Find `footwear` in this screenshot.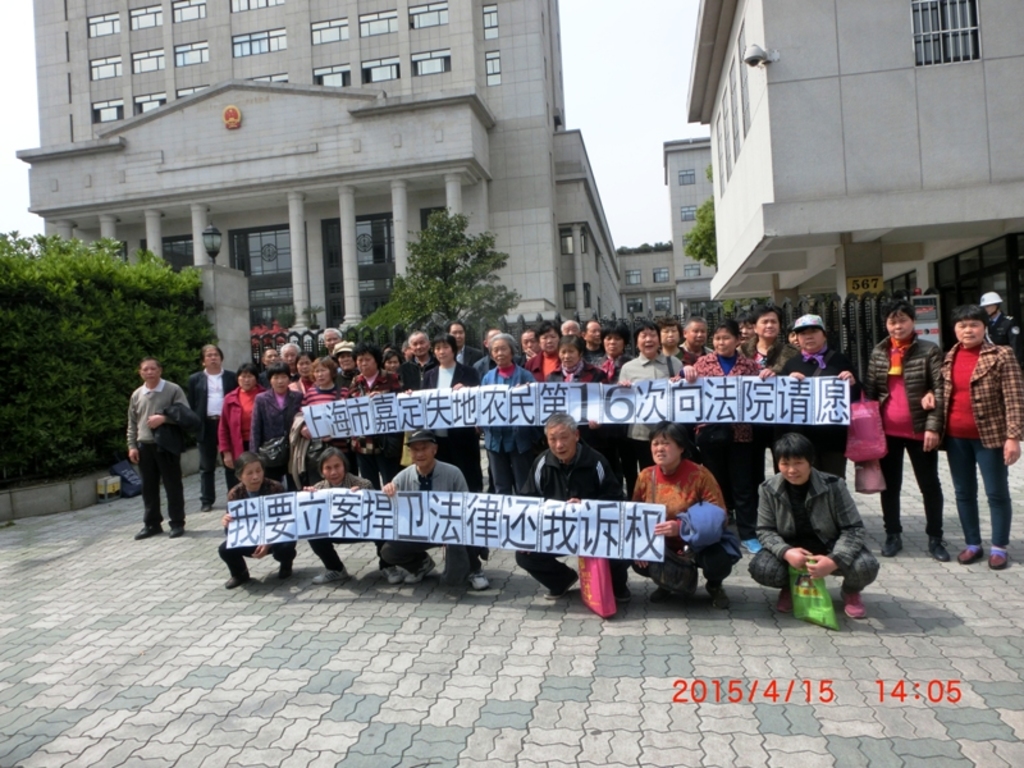
The bounding box for `footwear` is [left=223, top=566, right=246, bottom=588].
